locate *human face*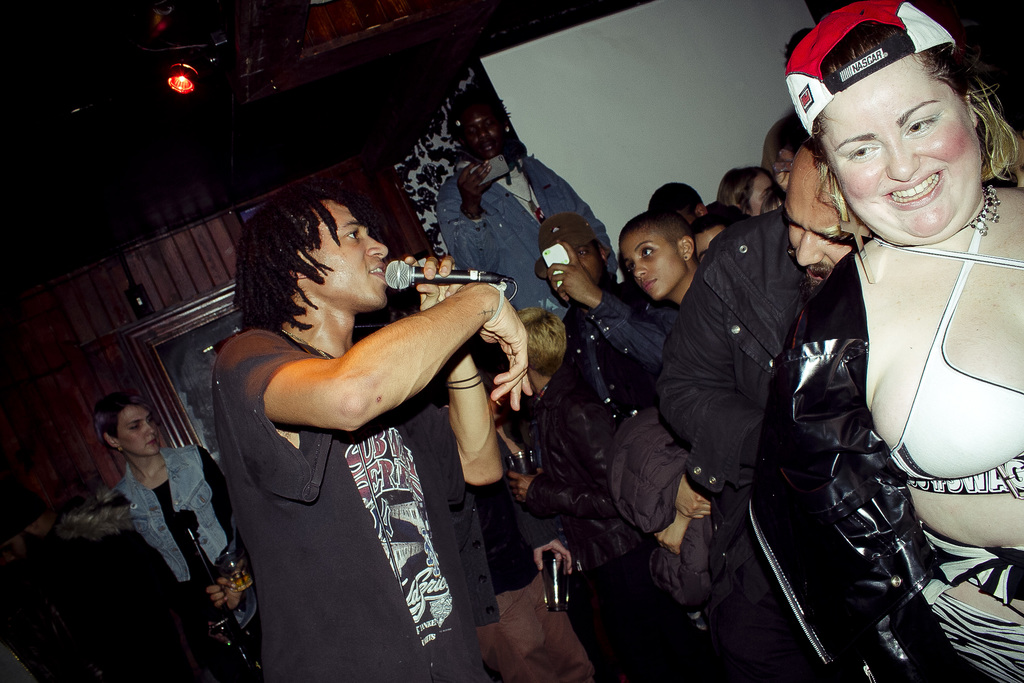
622:236:688:299
